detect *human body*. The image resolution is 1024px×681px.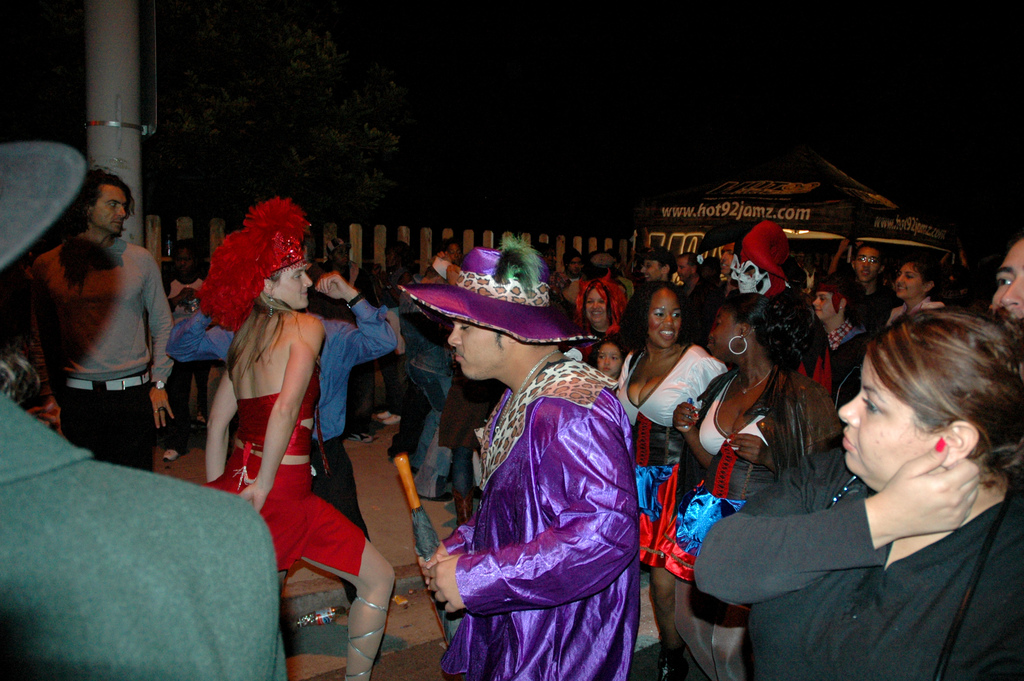
detection(614, 277, 735, 680).
